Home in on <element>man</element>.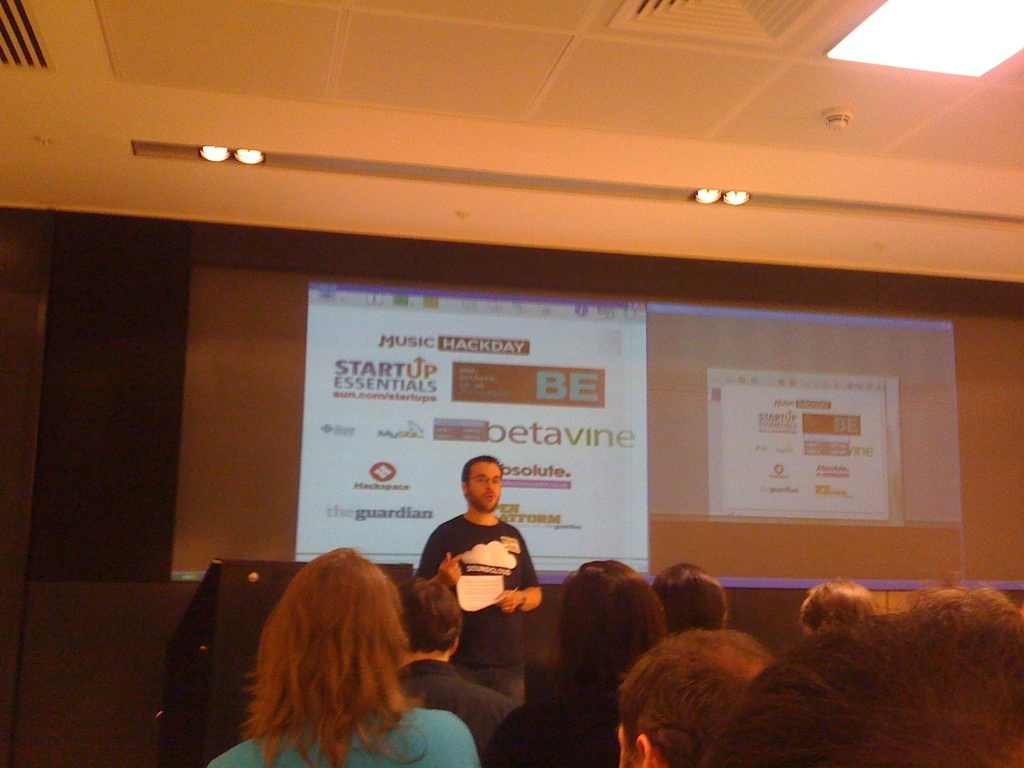
Homed in at region(611, 619, 767, 767).
